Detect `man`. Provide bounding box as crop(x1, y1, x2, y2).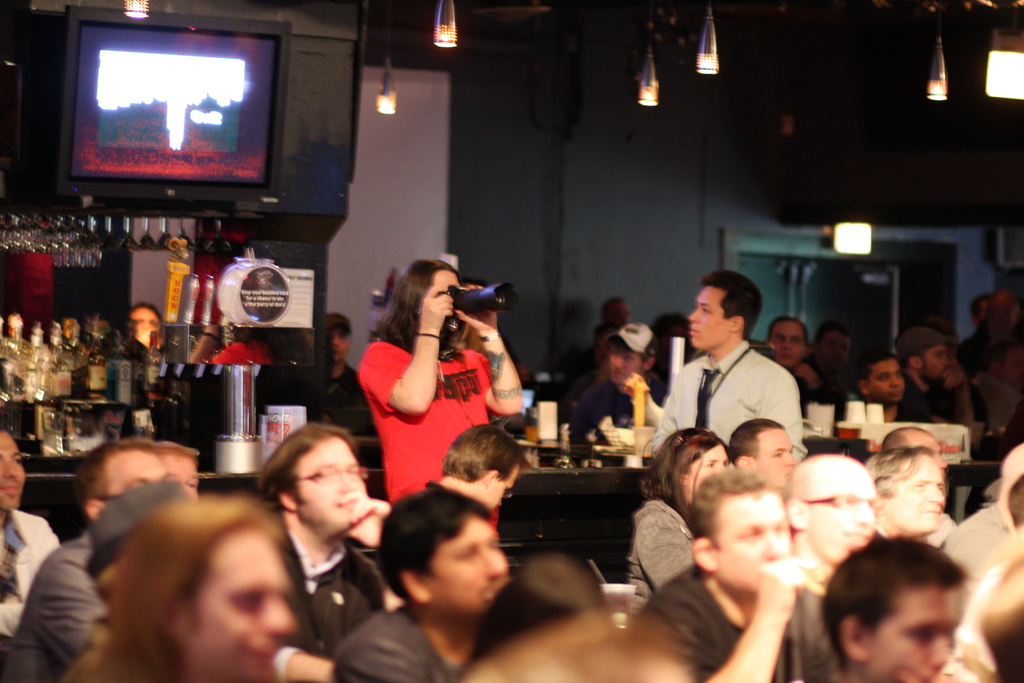
crop(257, 422, 388, 682).
